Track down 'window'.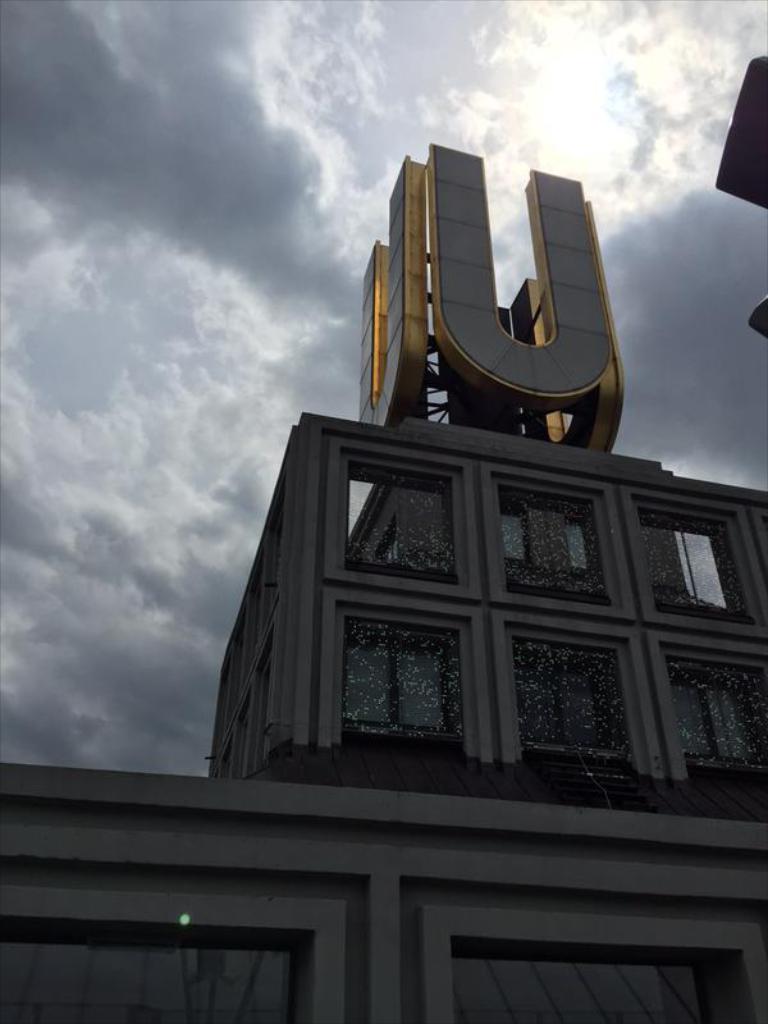
Tracked to {"x1": 344, "y1": 452, "x2": 458, "y2": 585}.
